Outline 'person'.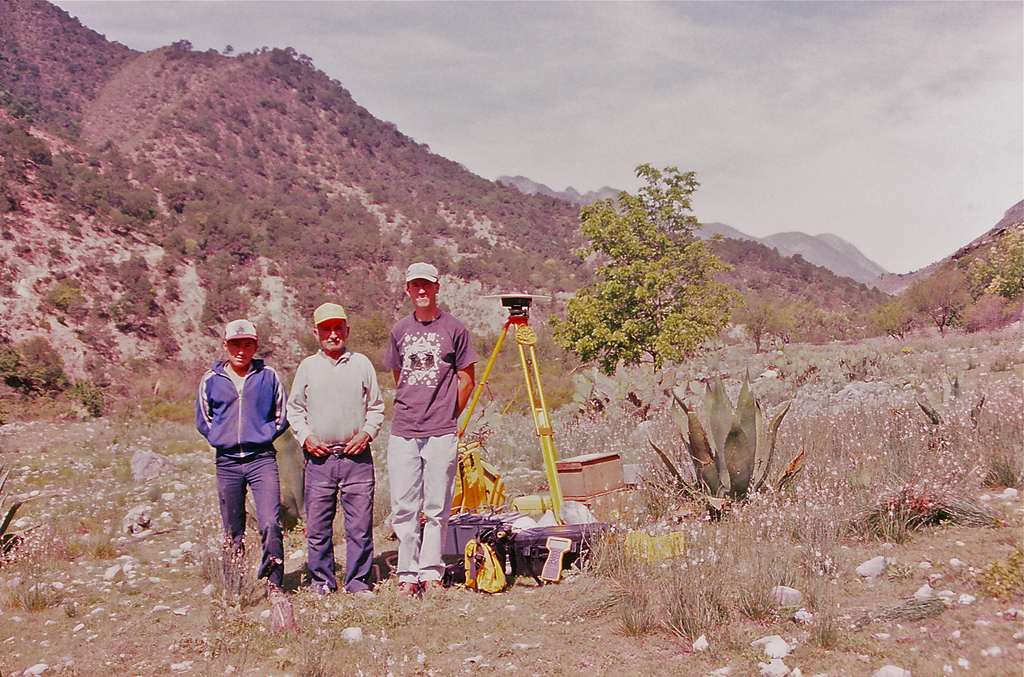
Outline: (387, 262, 476, 602).
